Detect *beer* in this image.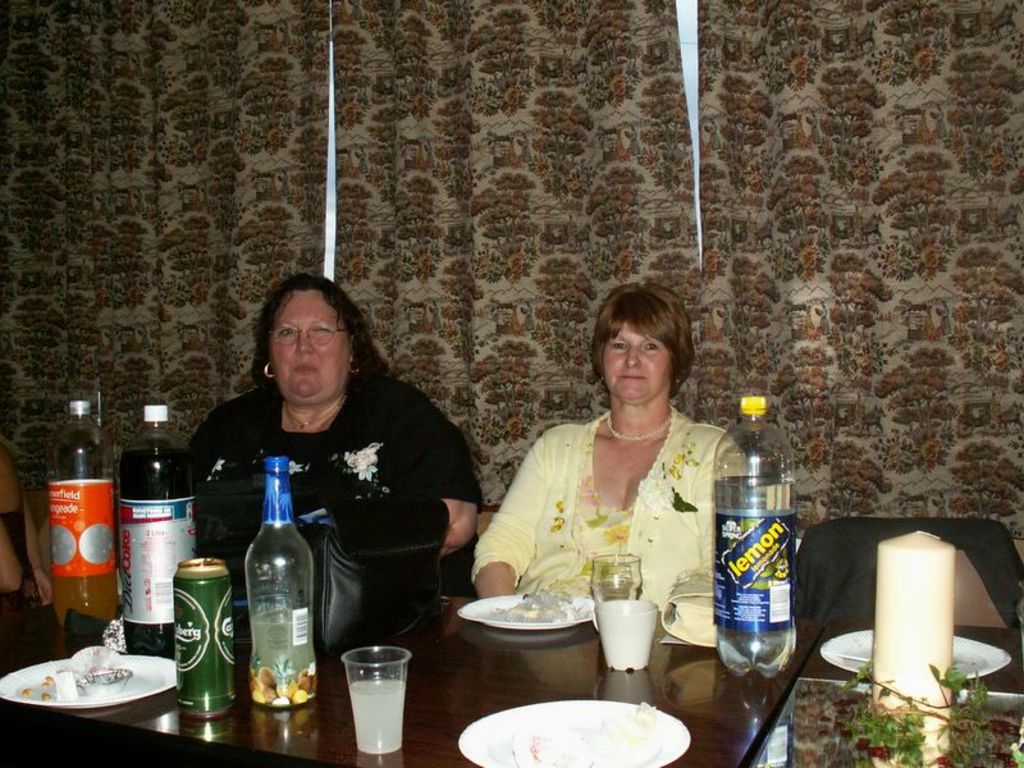
Detection: {"x1": 238, "y1": 451, "x2": 329, "y2": 721}.
